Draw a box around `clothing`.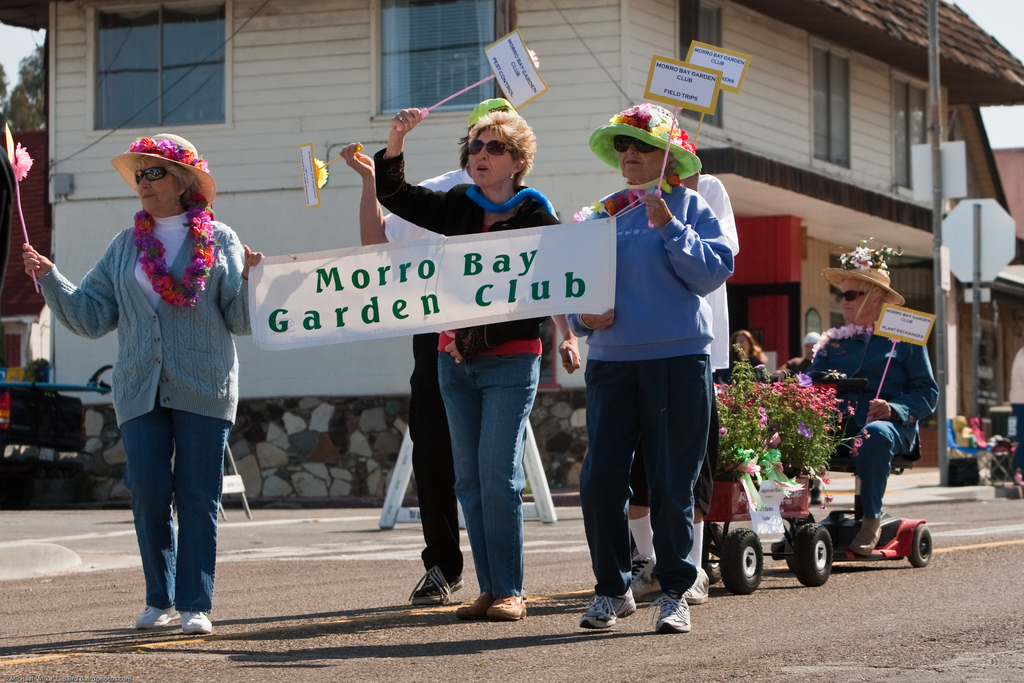
(left=374, top=167, right=474, bottom=583).
